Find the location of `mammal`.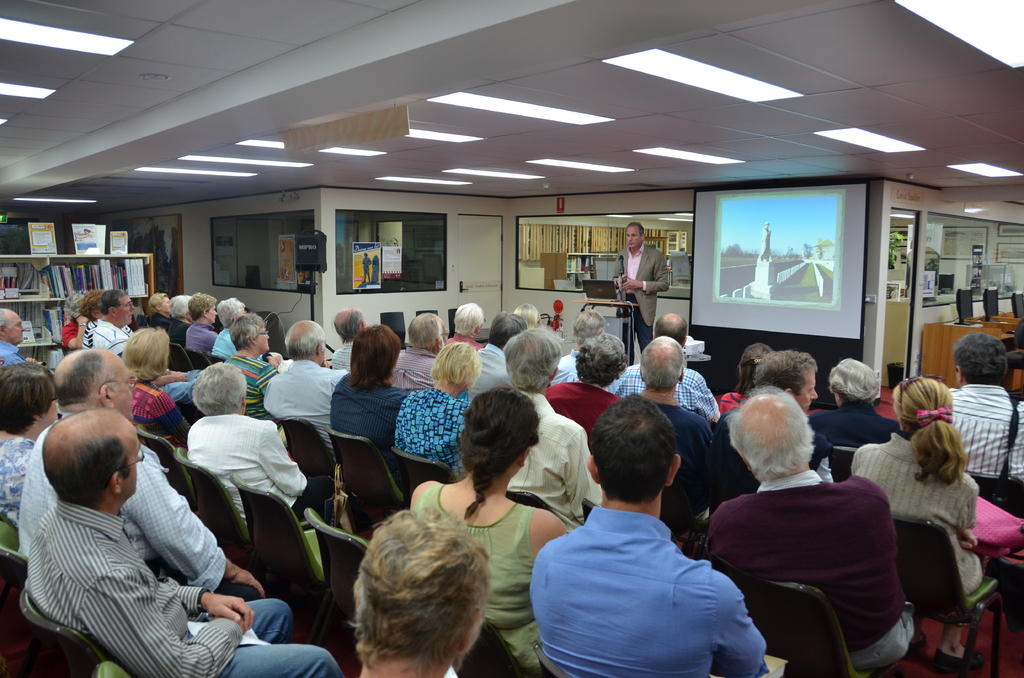
Location: BBox(465, 309, 527, 391).
